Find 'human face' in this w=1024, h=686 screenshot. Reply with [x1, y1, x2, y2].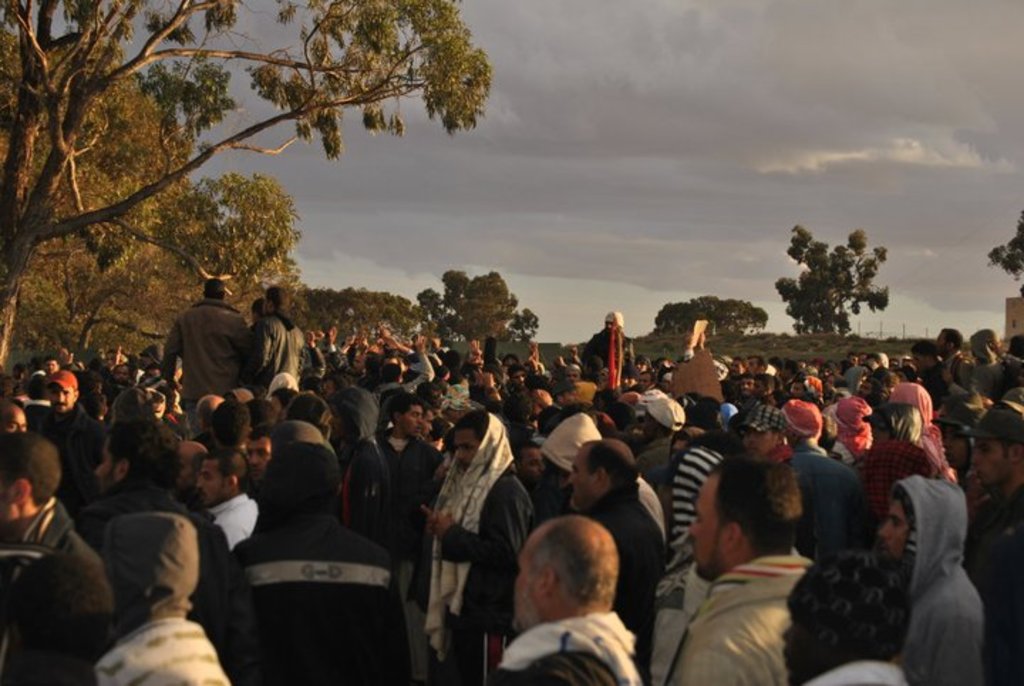
[684, 468, 731, 584].
